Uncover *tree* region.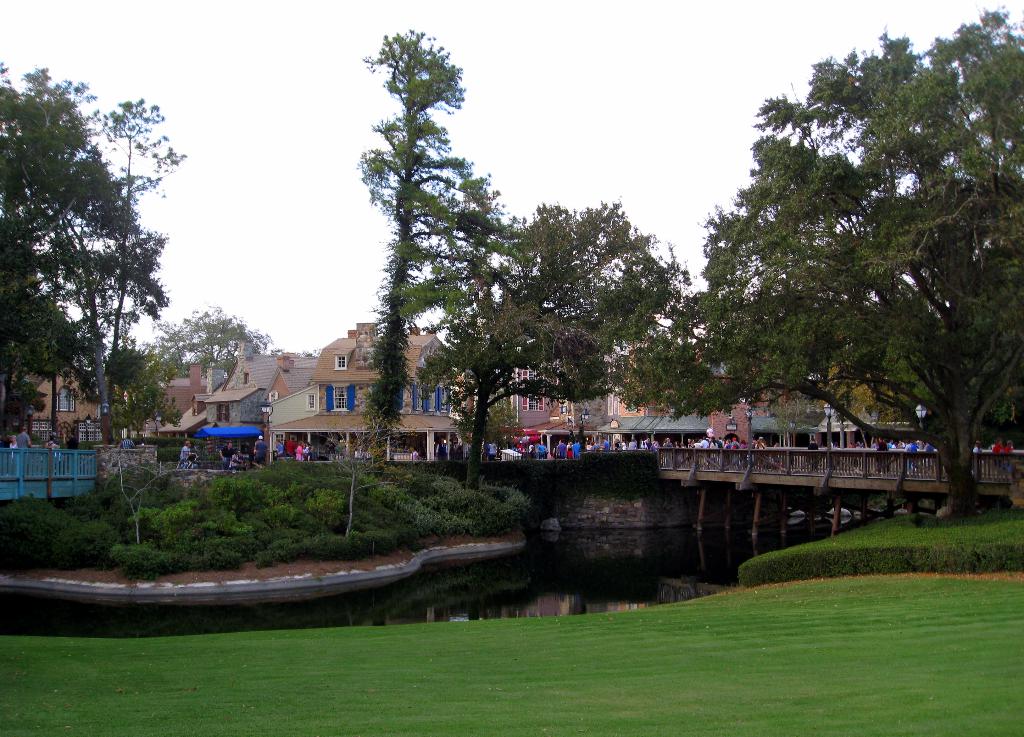
Uncovered: 465 389 526 460.
